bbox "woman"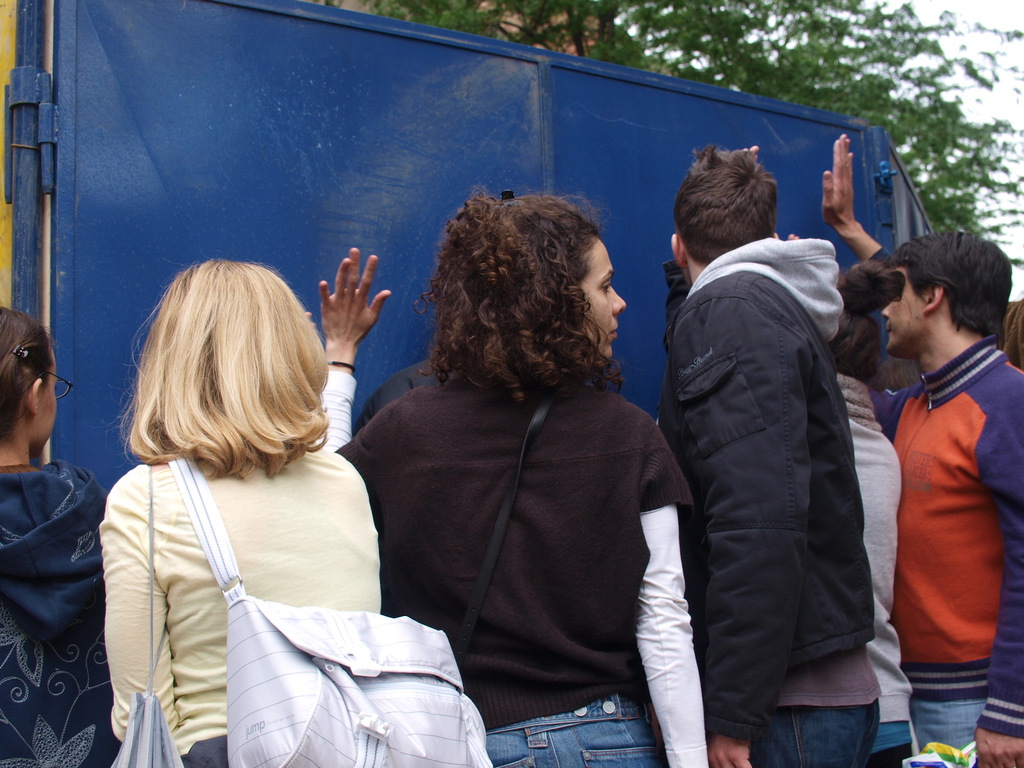
locate(315, 181, 695, 767)
